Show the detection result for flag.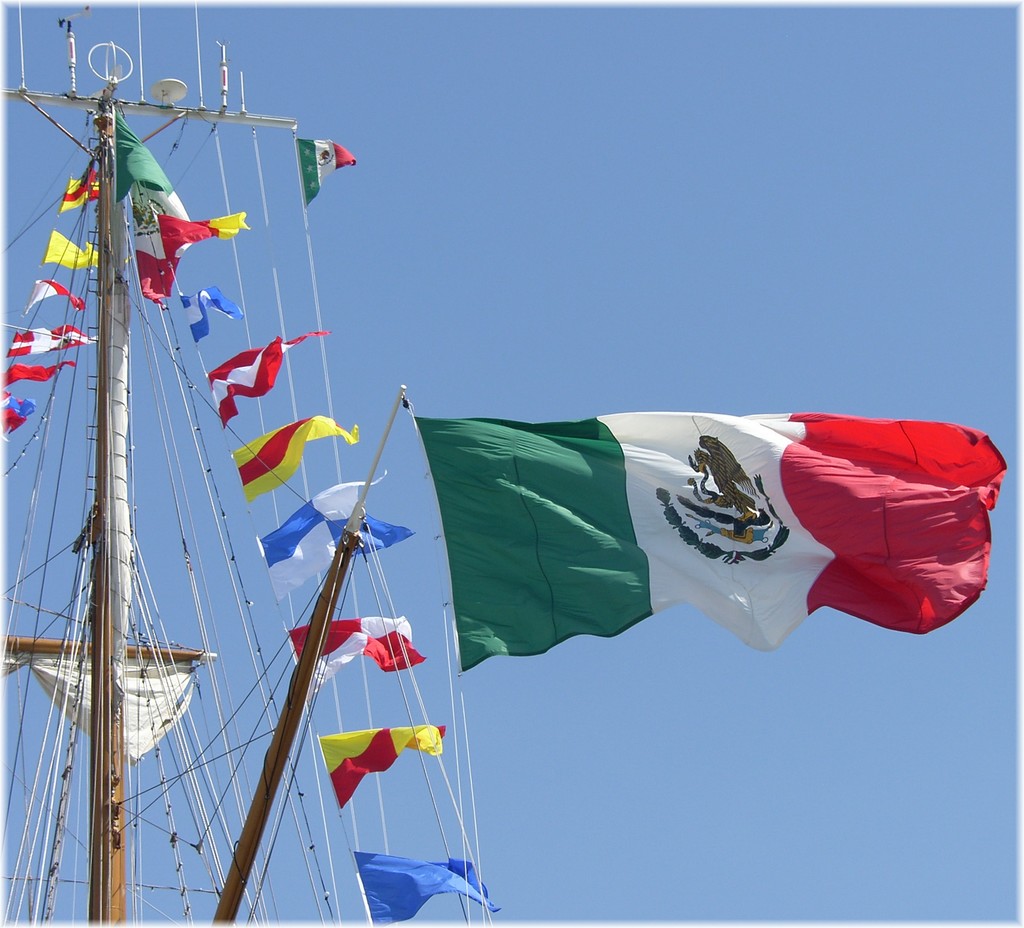
bbox(318, 717, 450, 810).
